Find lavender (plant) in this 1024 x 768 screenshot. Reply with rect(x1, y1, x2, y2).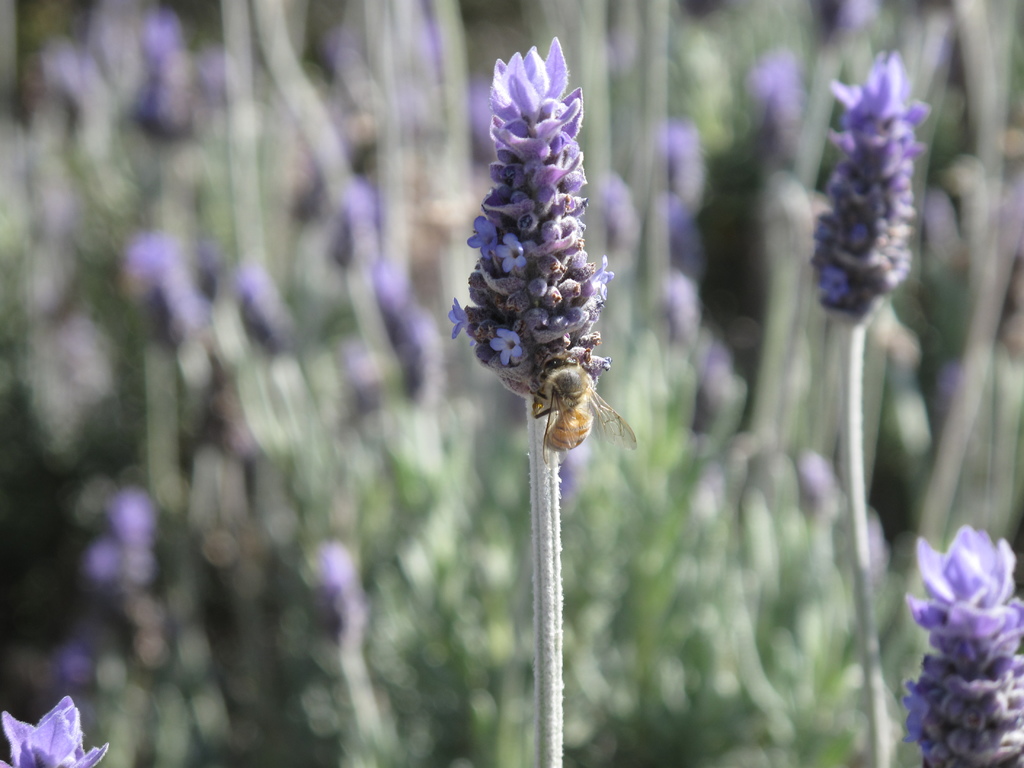
rect(445, 24, 618, 767).
